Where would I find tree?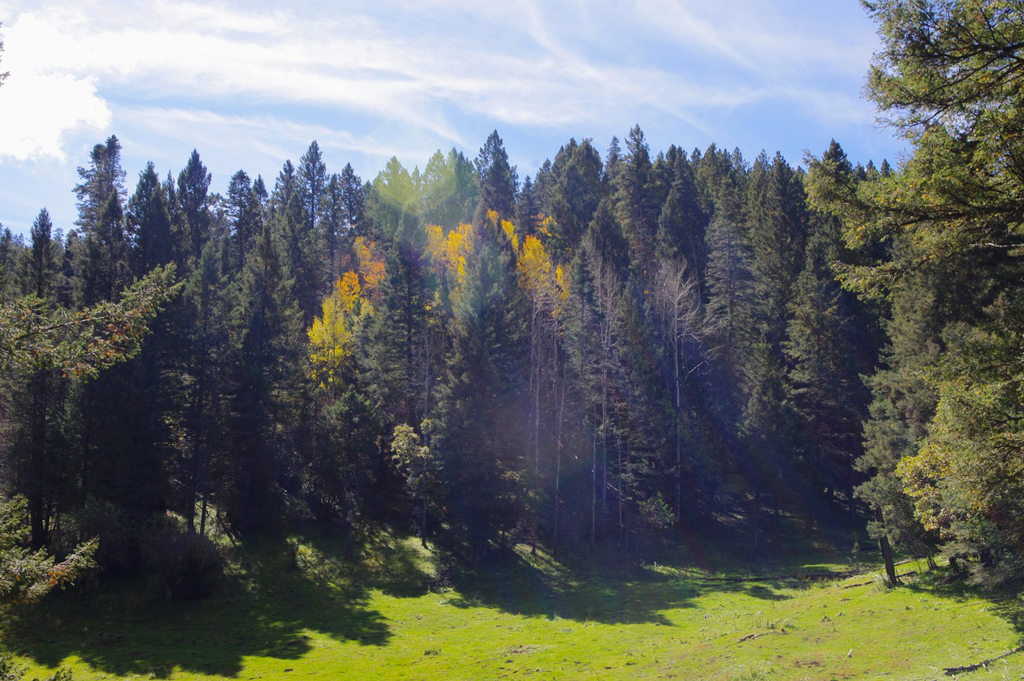
At (left=813, top=79, right=1008, bottom=608).
